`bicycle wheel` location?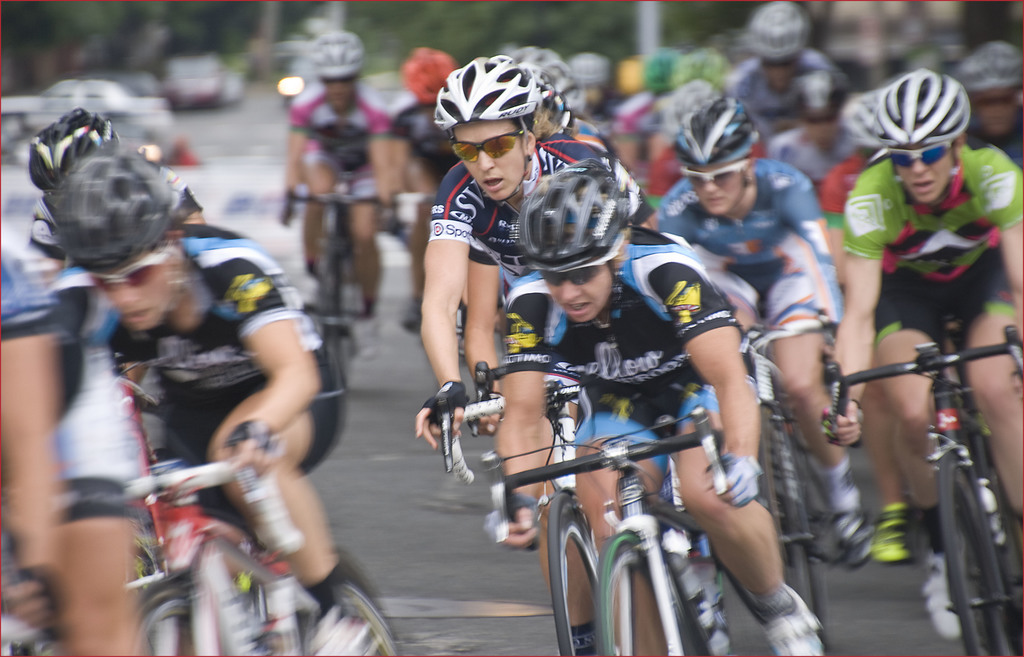
select_region(591, 526, 685, 656)
